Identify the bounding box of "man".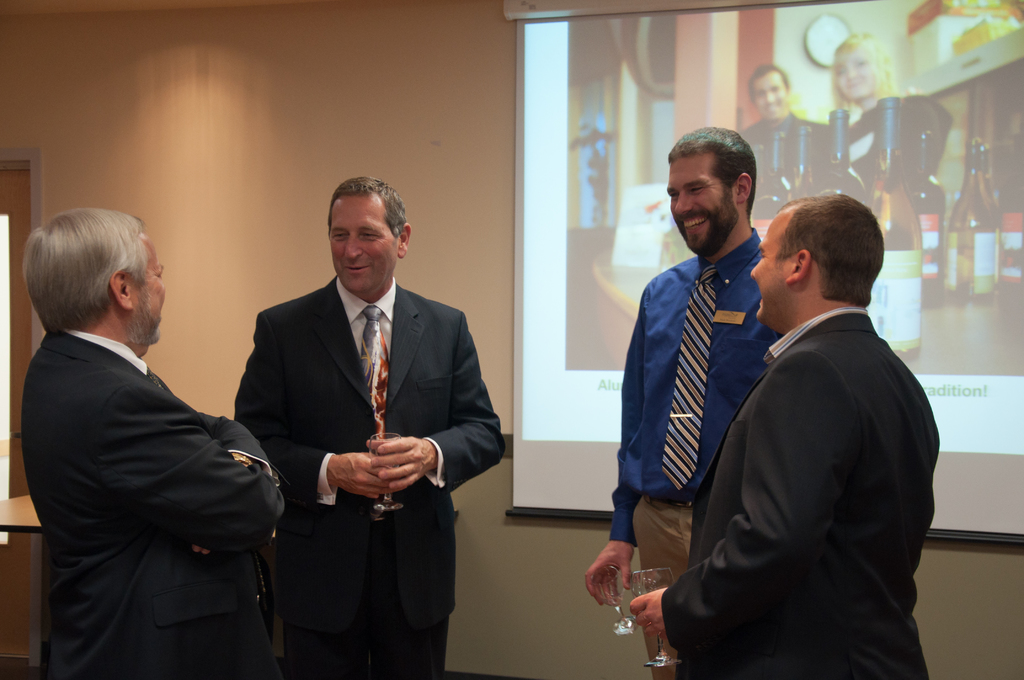
234:174:504:677.
